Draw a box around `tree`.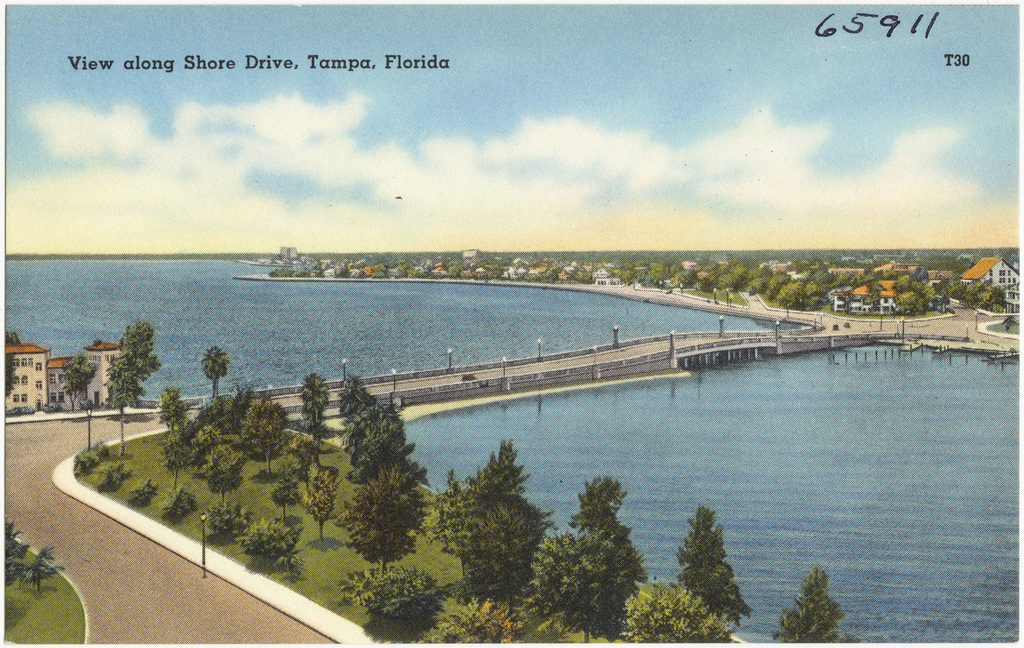
<bbox>120, 322, 156, 404</bbox>.
